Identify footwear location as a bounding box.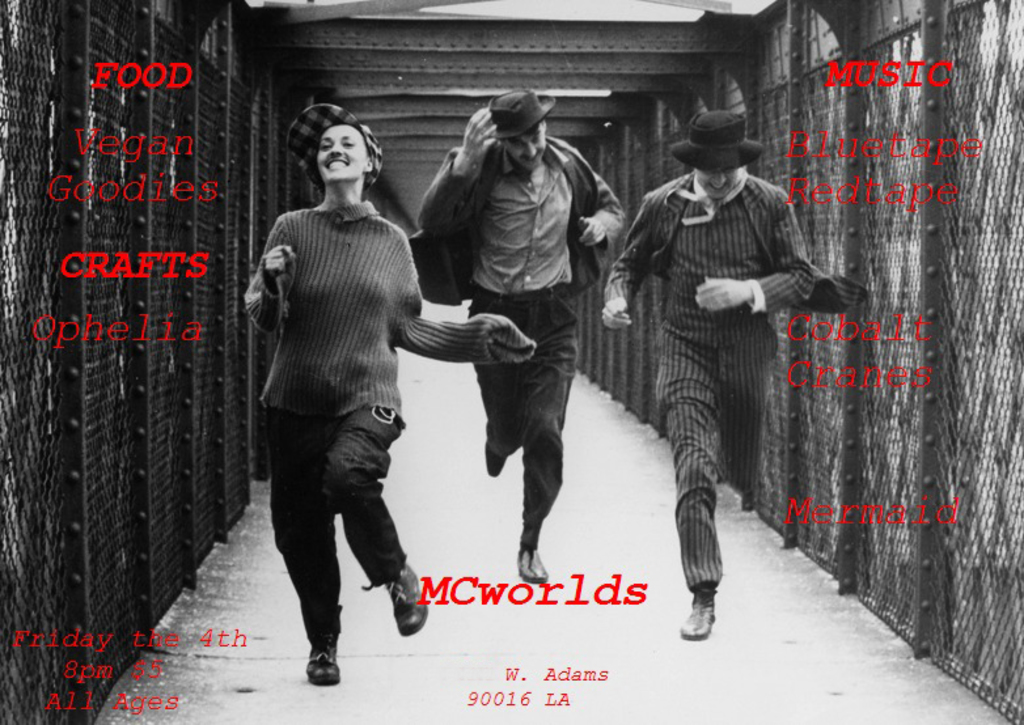
684/588/718/640.
